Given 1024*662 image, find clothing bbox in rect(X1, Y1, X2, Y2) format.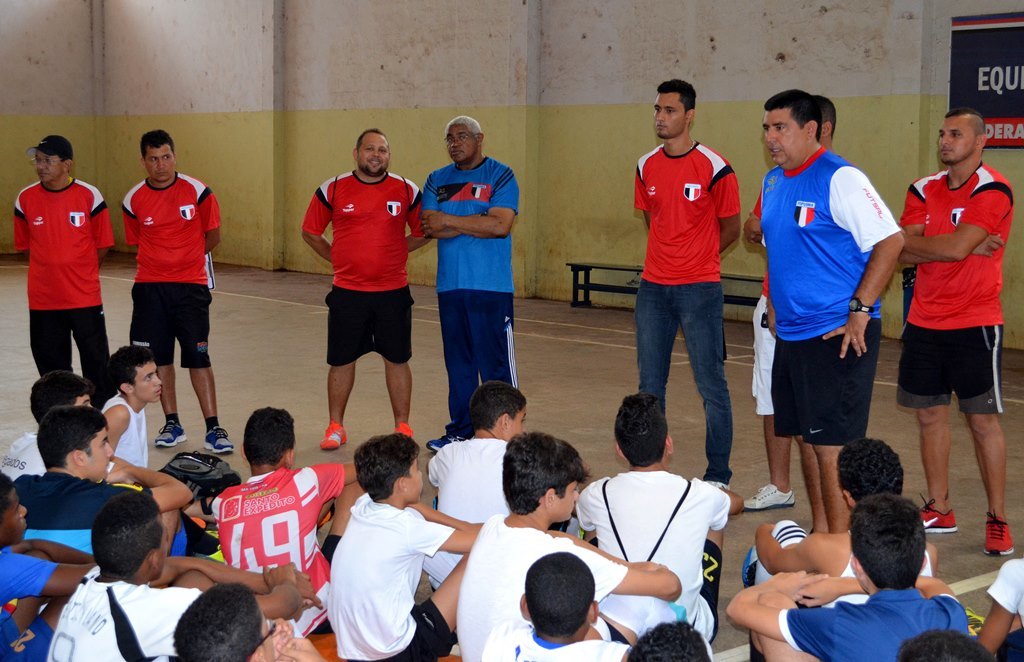
rect(779, 582, 972, 658).
